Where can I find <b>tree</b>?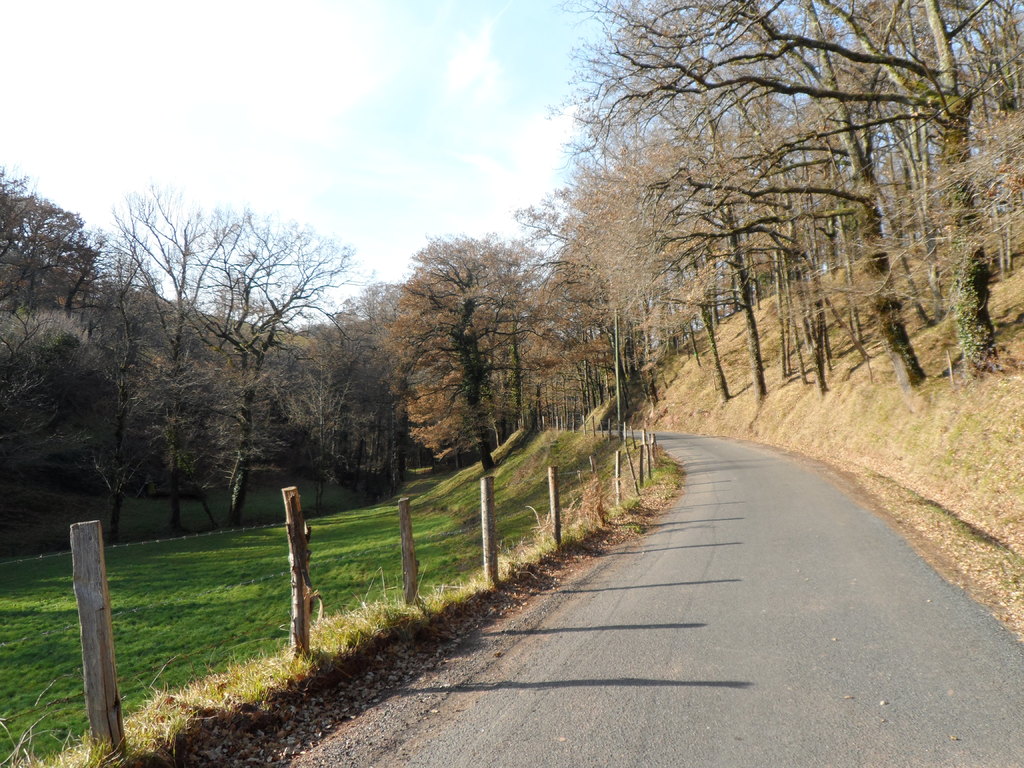
You can find it at left=553, top=0, right=1023, bottom=380.
